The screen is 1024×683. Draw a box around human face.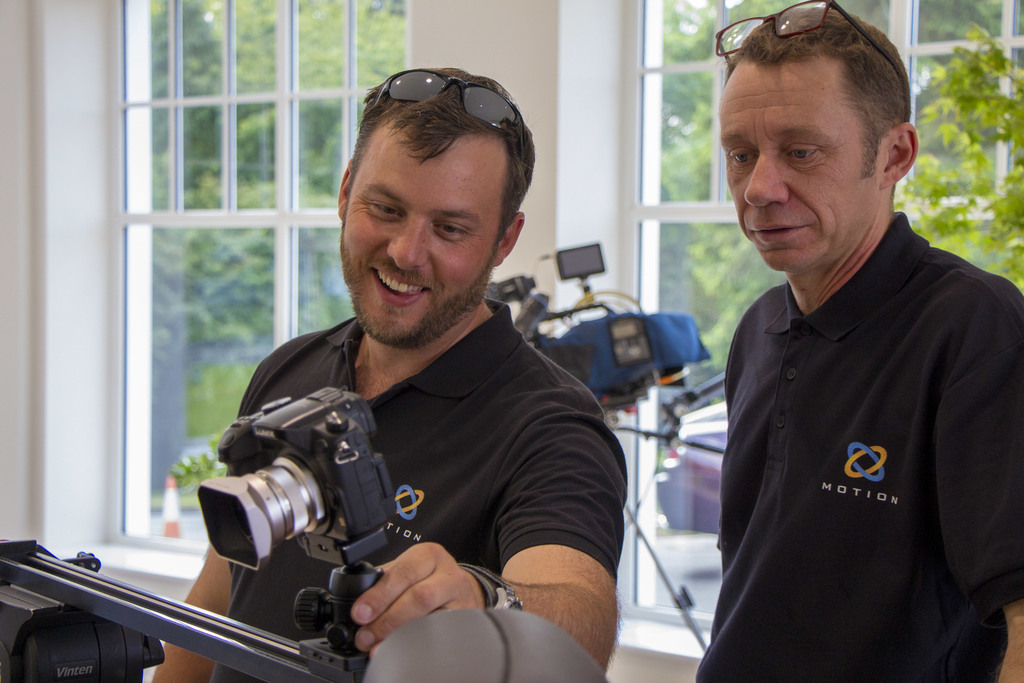
locate(343, 130, 499, 342).
